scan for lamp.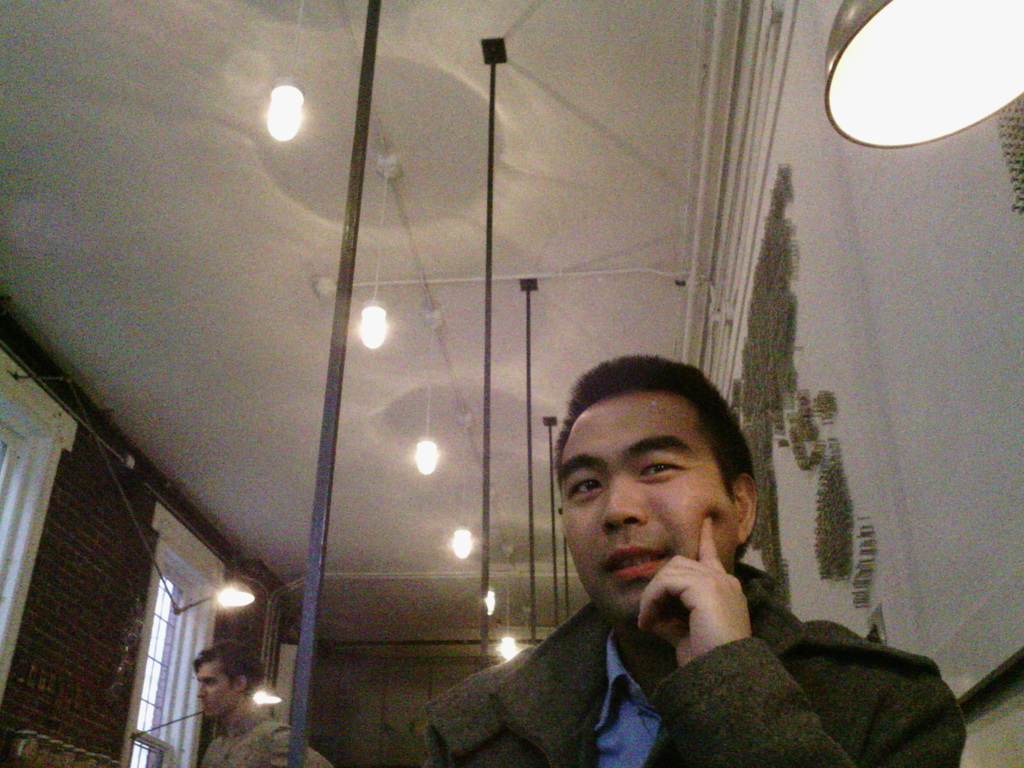
Scan result: detection(823, 0, 1023, 148).
